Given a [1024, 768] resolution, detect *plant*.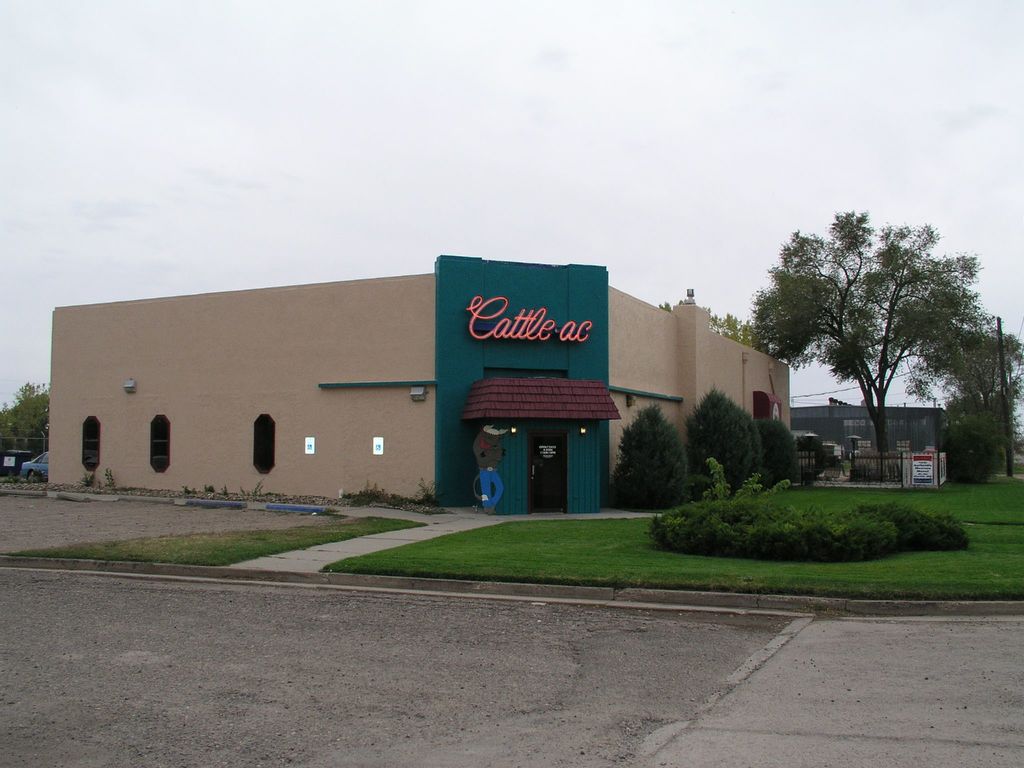
locate(603, 399, 694, 512).
